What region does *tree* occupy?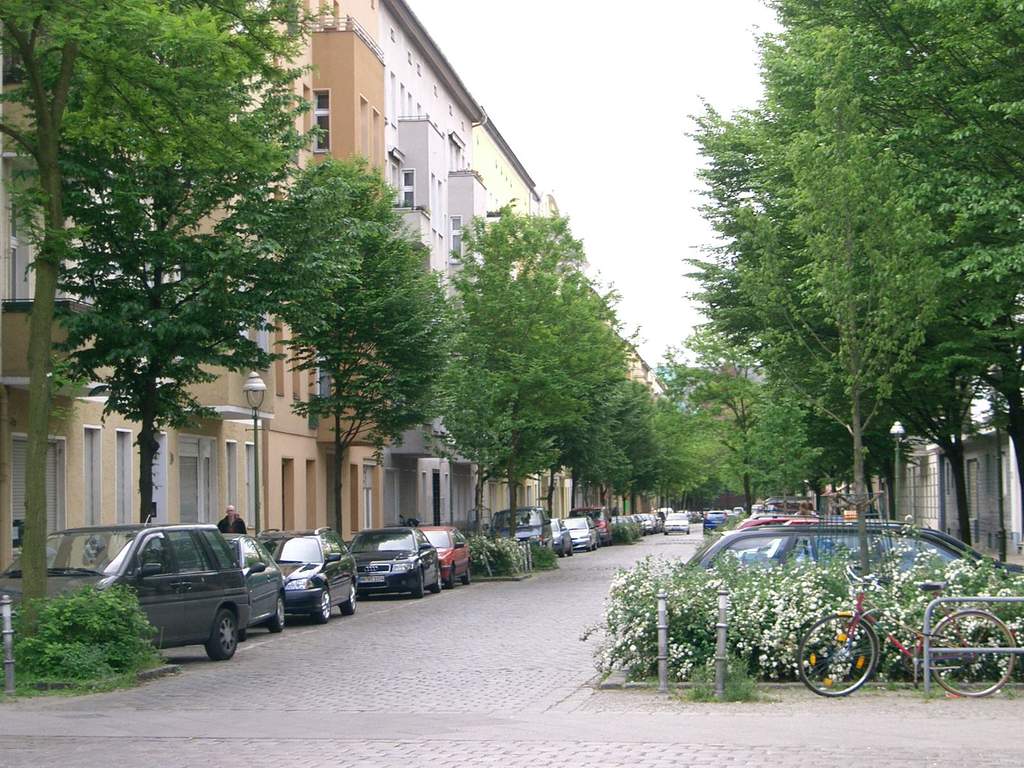
l=0, t=0, r=314, b=610.
